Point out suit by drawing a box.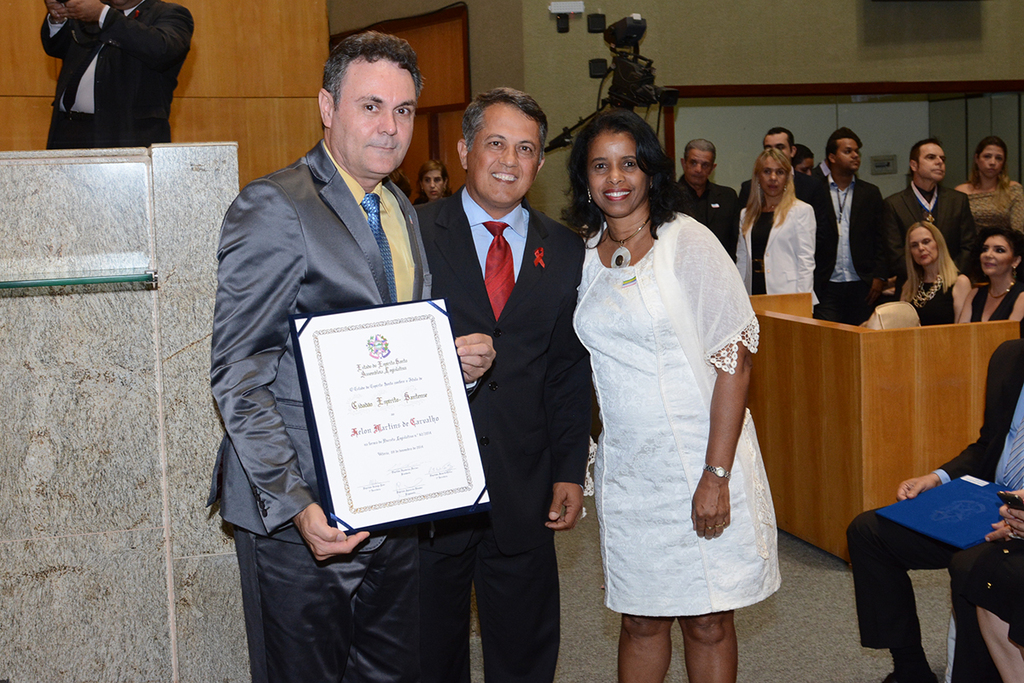
x1=34 y1=0 x2=195 y2=151.
